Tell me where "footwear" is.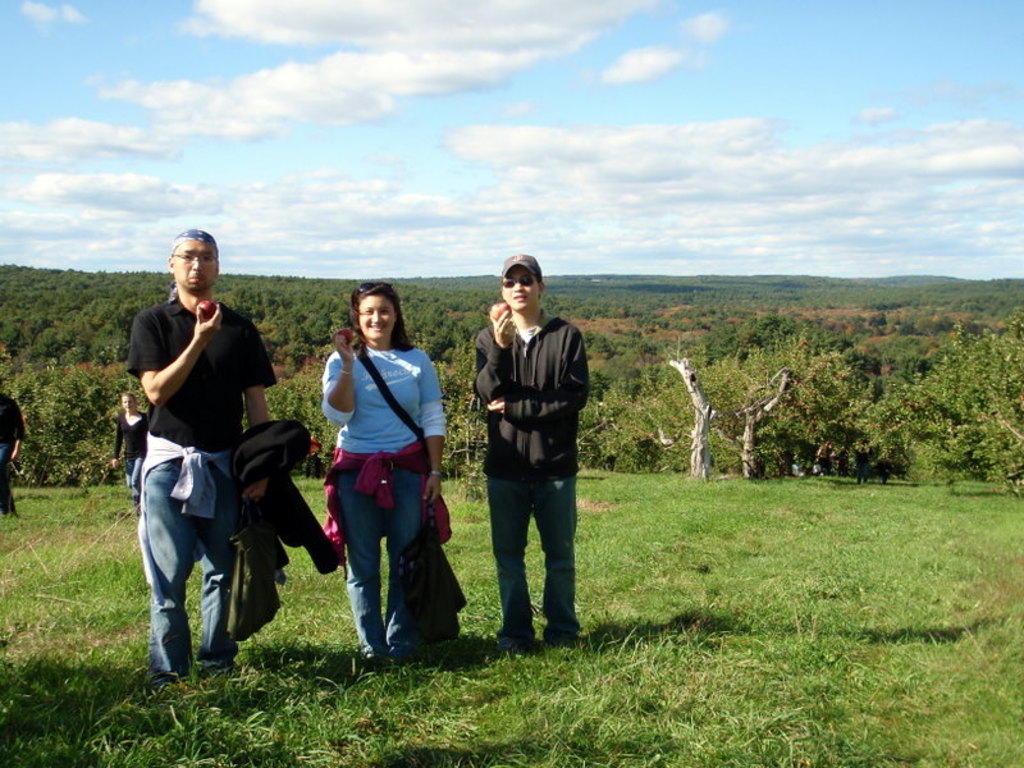
"footwear" is at bbox=[488, 635, 529, 662].
